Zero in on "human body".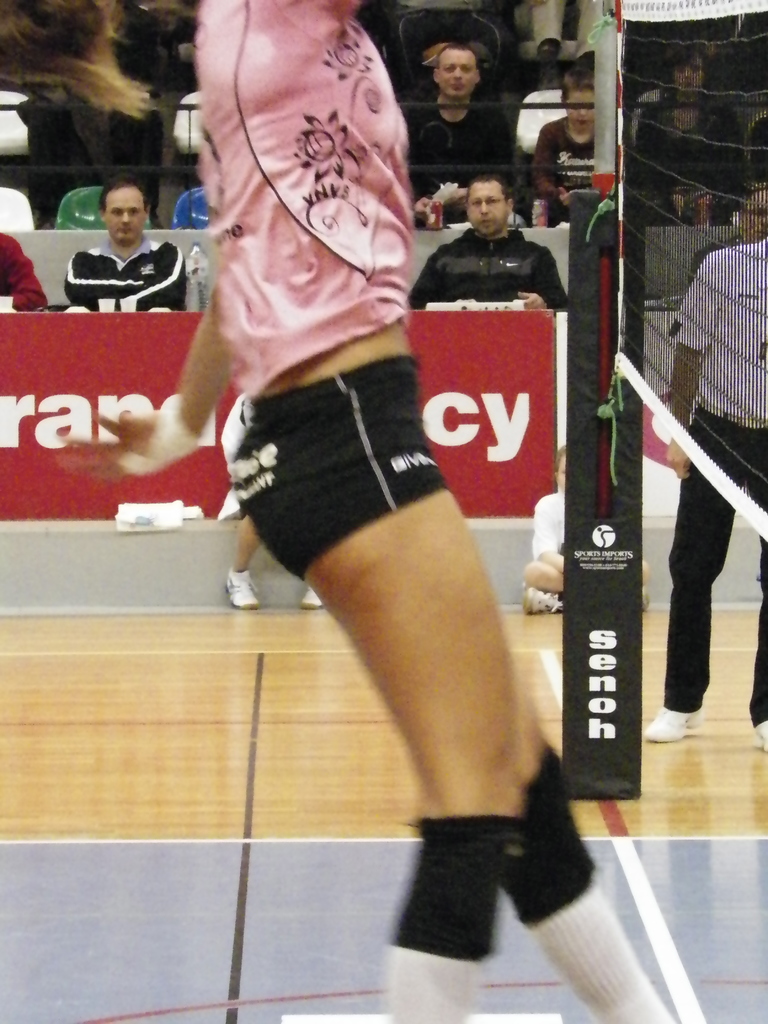
Zeroed in: (left=412, top=43, right=527, bottom=243).
